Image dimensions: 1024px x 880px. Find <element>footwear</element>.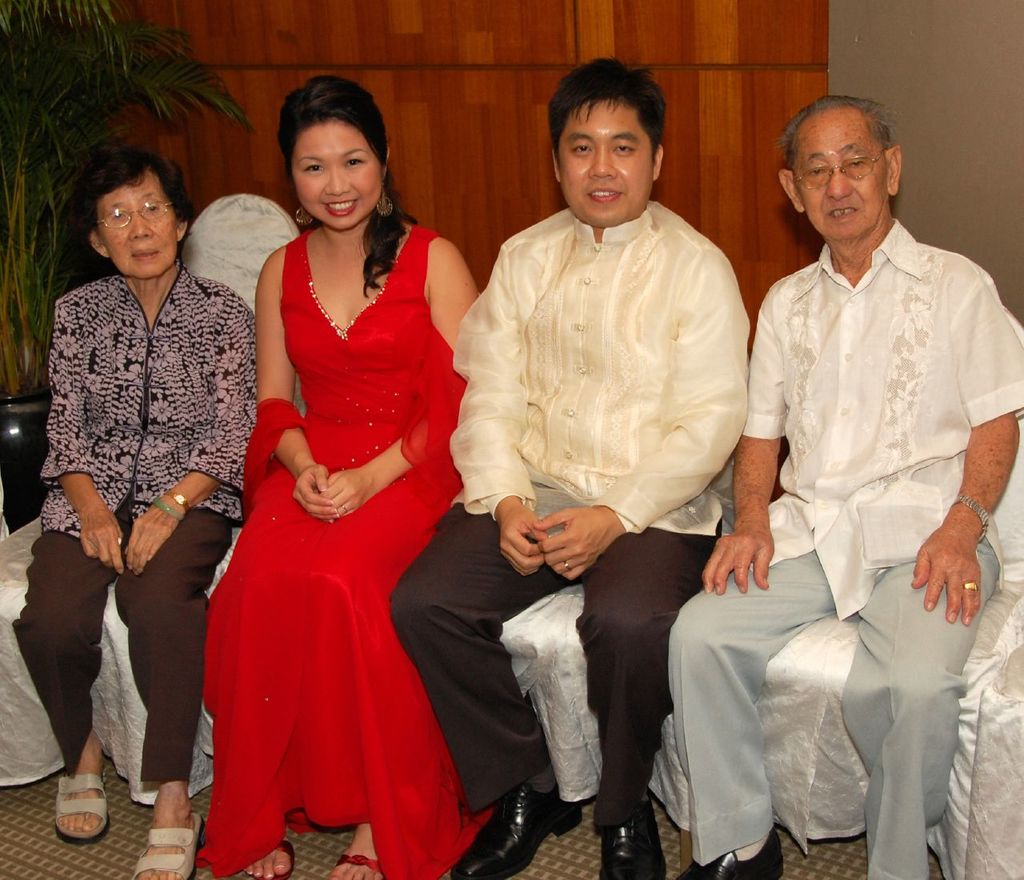
(138,808,214,879).
